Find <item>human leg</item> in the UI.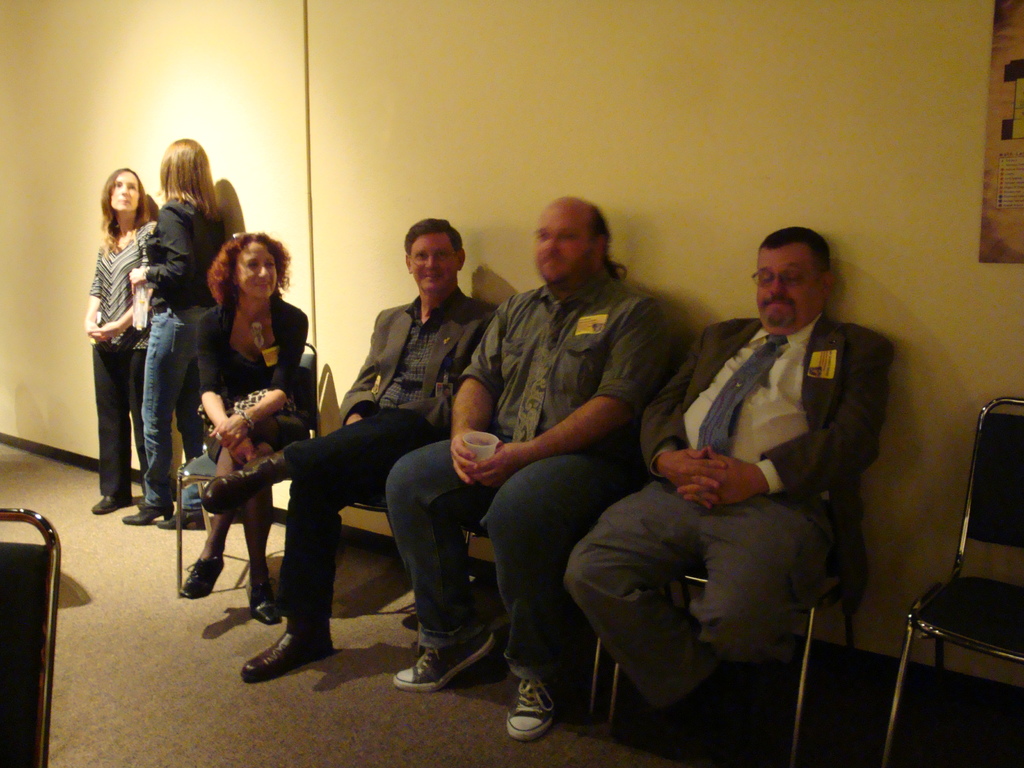
UI element at [386,435,514,683].
